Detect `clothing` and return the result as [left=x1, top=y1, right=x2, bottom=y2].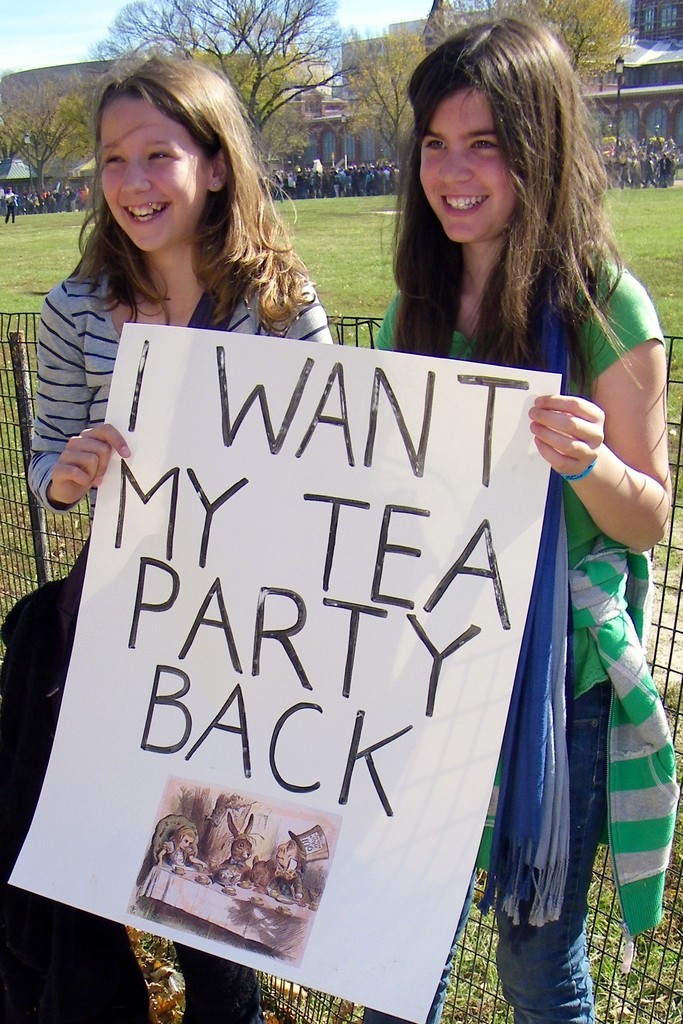
[left=219, top=865, right=240, bottom=890].
